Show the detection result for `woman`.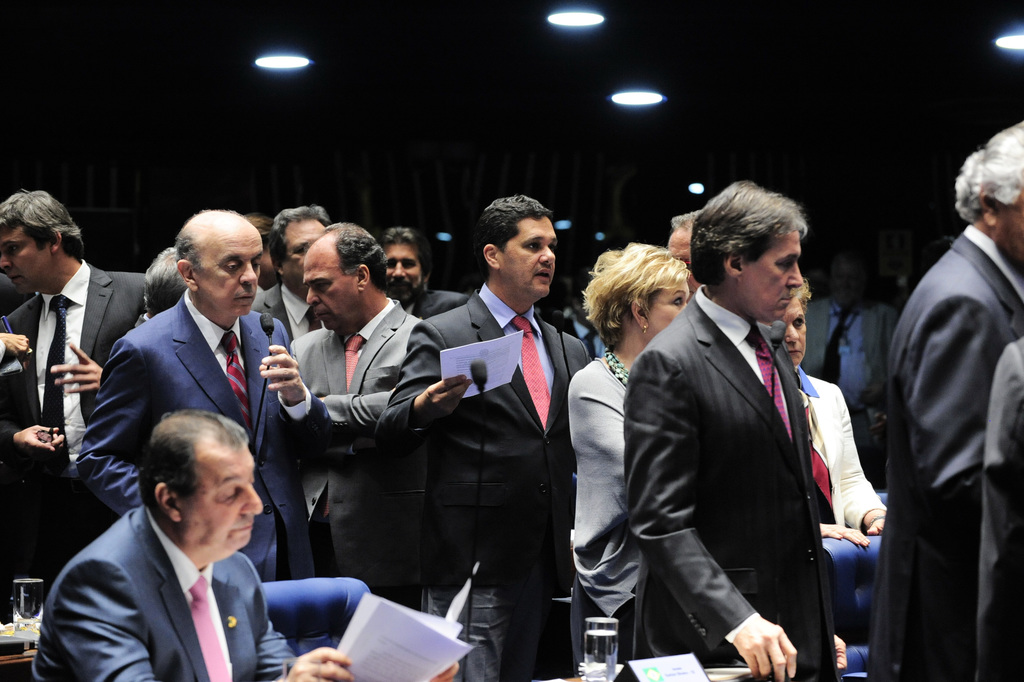
l=567, t=241, r=692, b=678.
